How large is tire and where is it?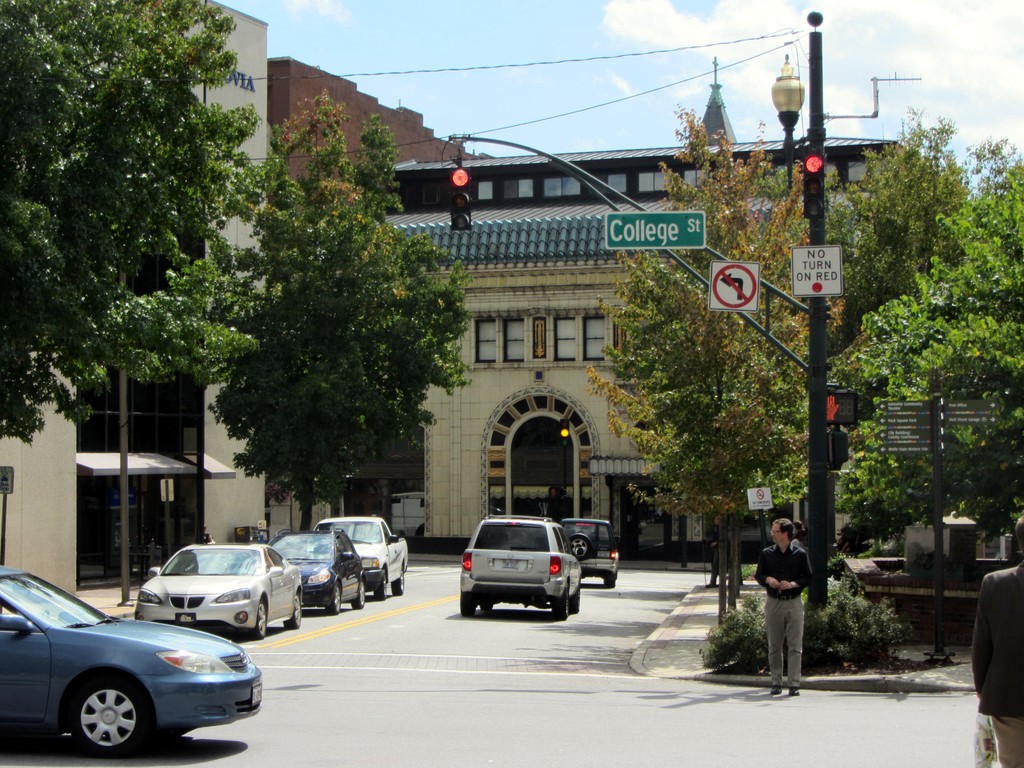
Bounding box: (483, 604, 497, 614).
